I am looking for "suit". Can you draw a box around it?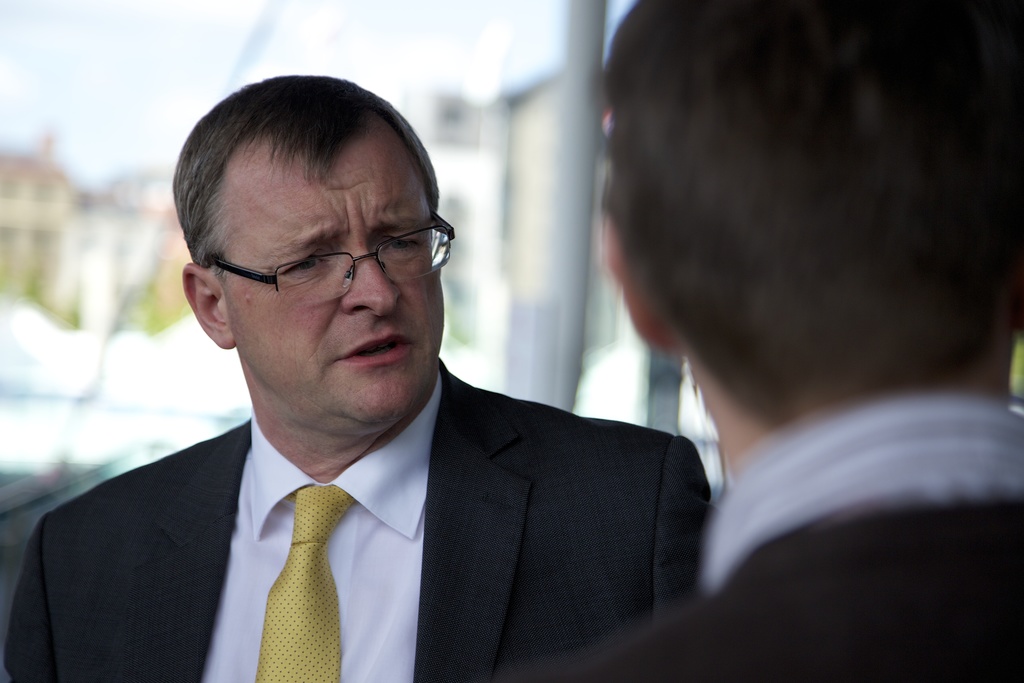
Sure, the bounding box is [529, 393, 1023, 682].
